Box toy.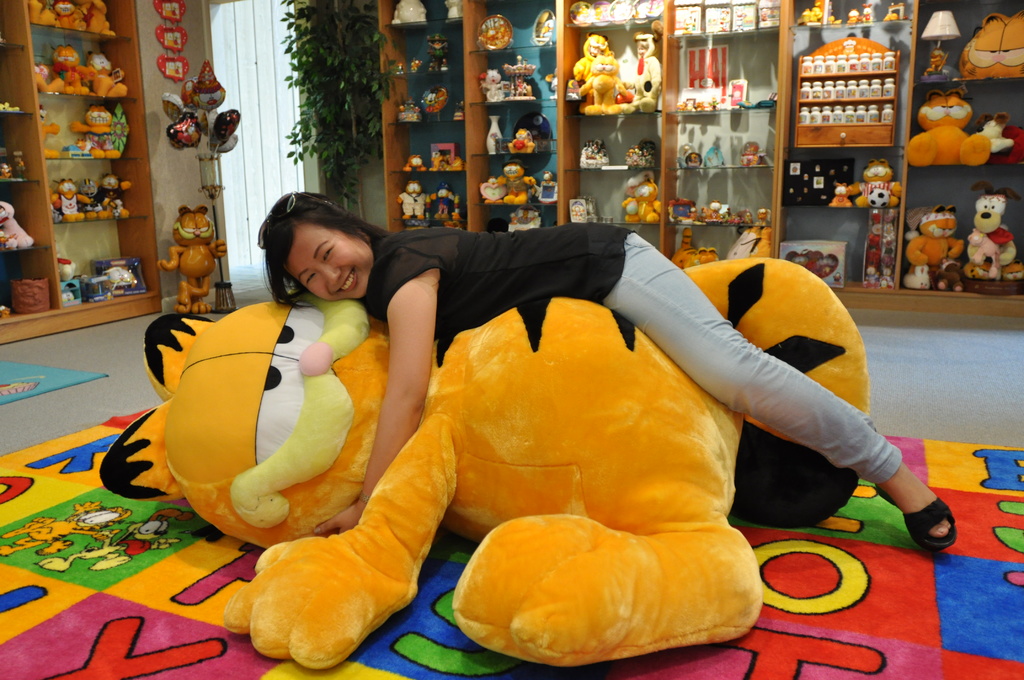
<region>478, 70, 500, 105</region>.
